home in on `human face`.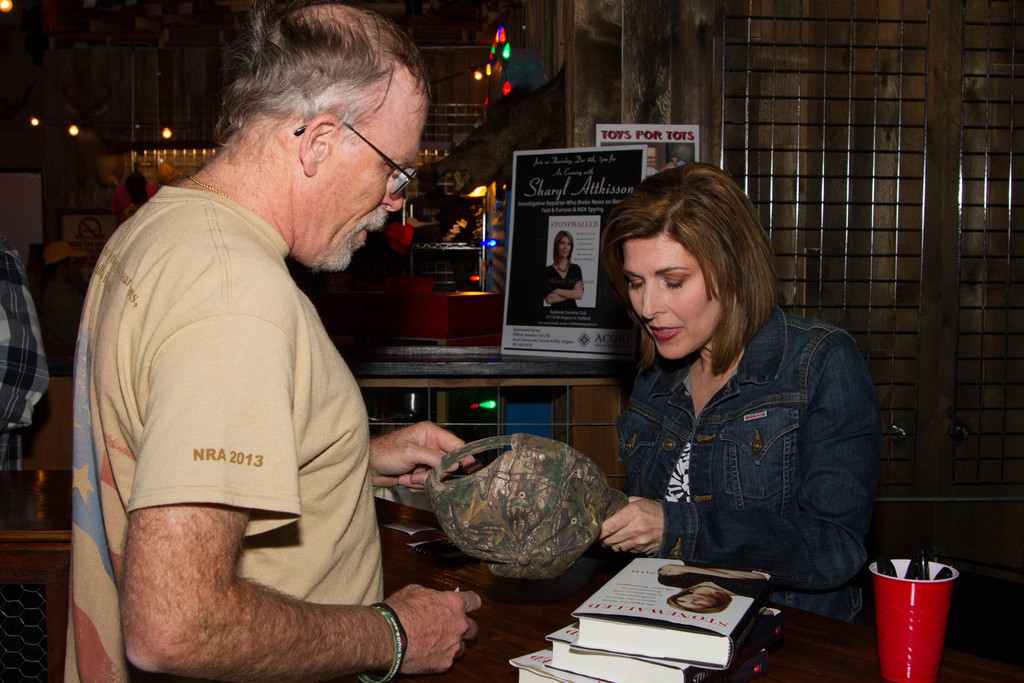
Homed in at x1=326, y1=89, x2=427, y2=272.
